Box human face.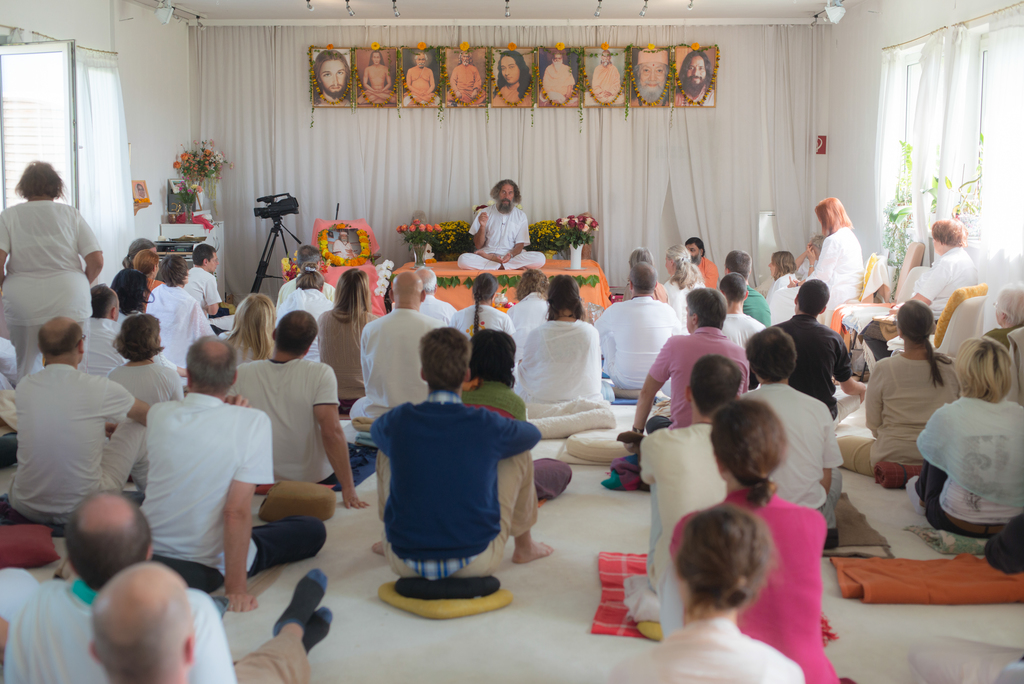
554,53,563,64.
